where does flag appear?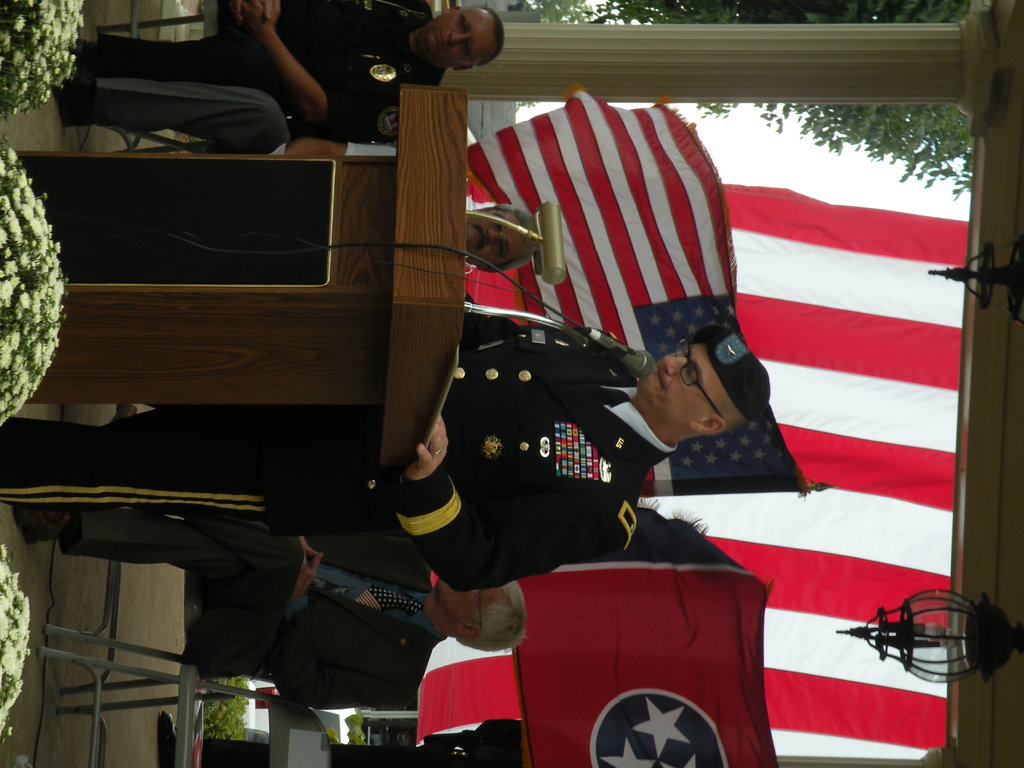
Appears at {"x1": 458, "y1": 82, "x2": 810, "y2": 499}.
